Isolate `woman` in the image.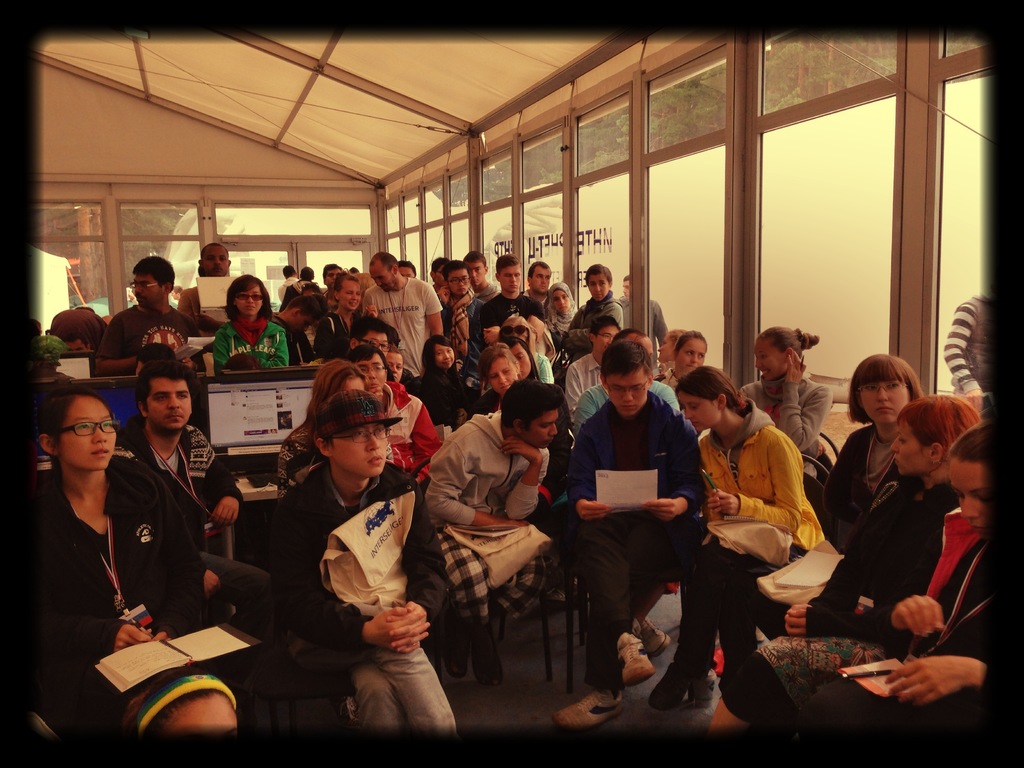
Isolated region: locate(509, 341, 541, 385).
